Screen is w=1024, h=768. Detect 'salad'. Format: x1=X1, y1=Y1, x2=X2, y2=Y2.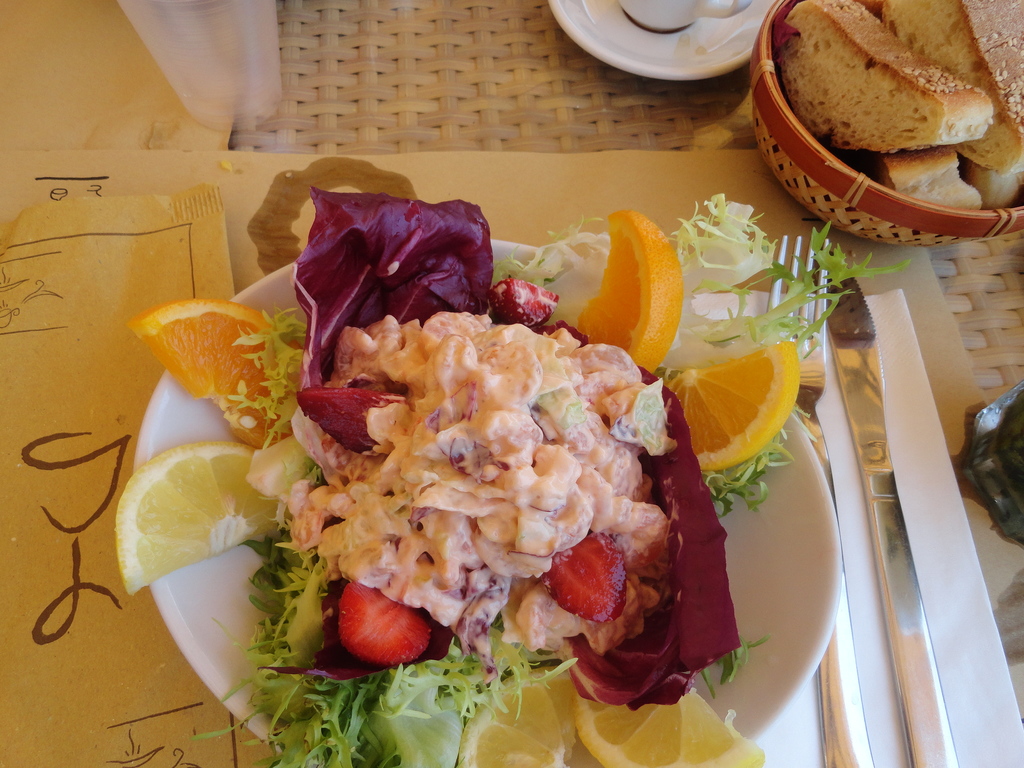
x1=143, y1=216, x2=835, y2=767.
